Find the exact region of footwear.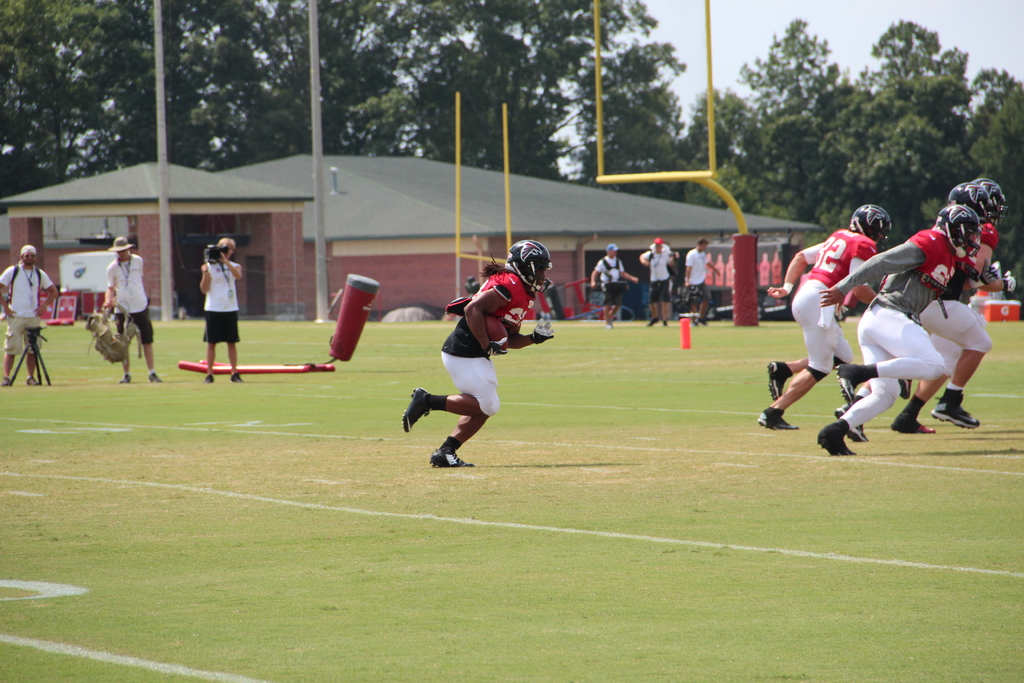
Exact region: locate(928, 397, 982, 431).
